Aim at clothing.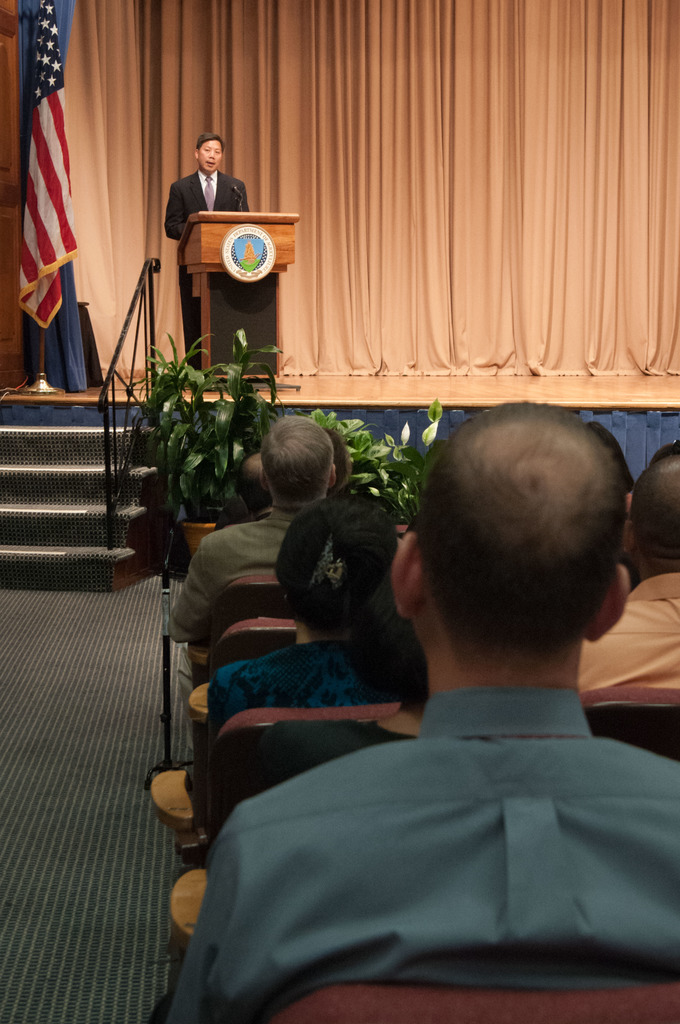
Aimed at 163/165/250/356.
